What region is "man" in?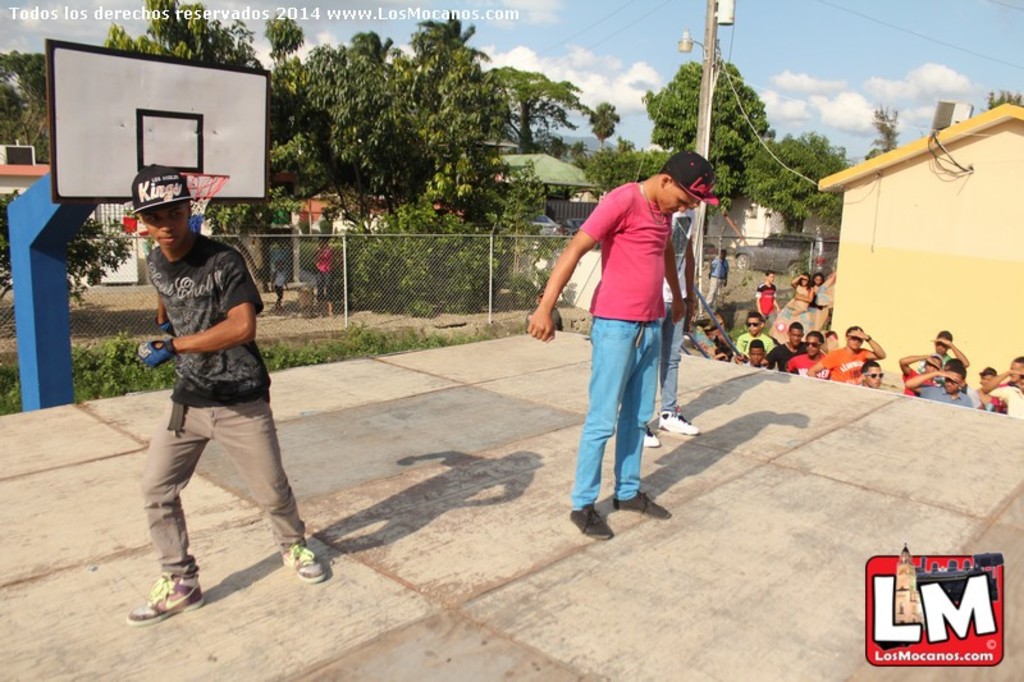
BBox(129, 165, 328, 626).
